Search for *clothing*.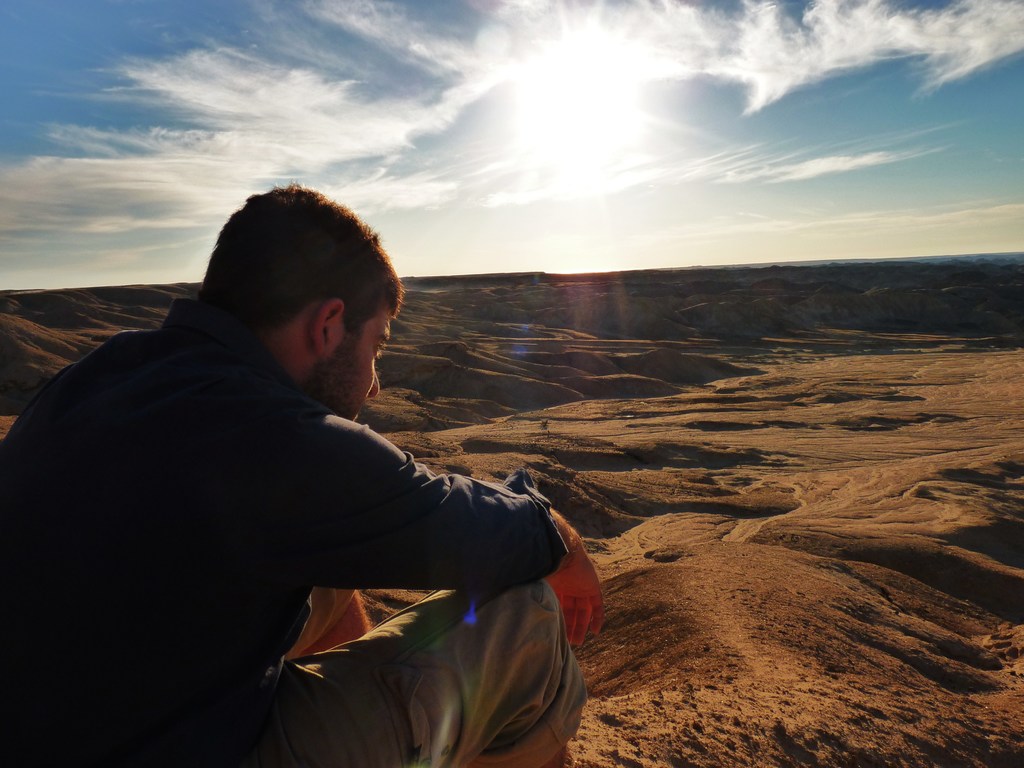
Found at x1=42, y1=239, x2=579, y2=757.
